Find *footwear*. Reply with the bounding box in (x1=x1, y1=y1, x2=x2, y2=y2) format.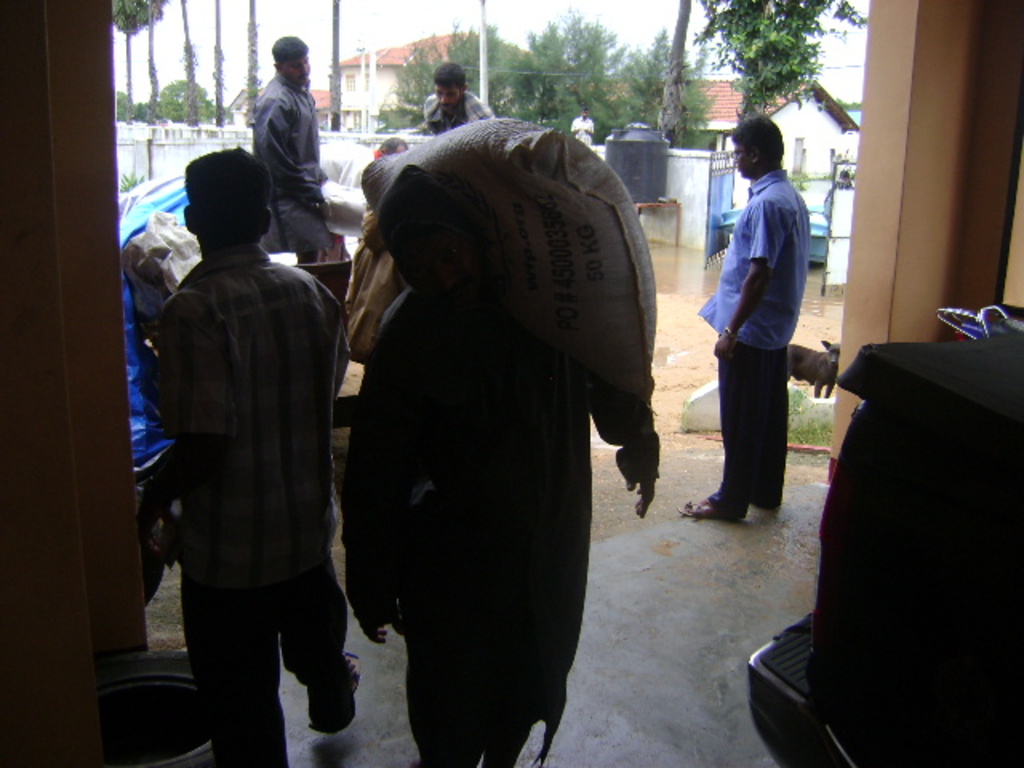
(x1=283, y1=658, x2=350, y2=747).
